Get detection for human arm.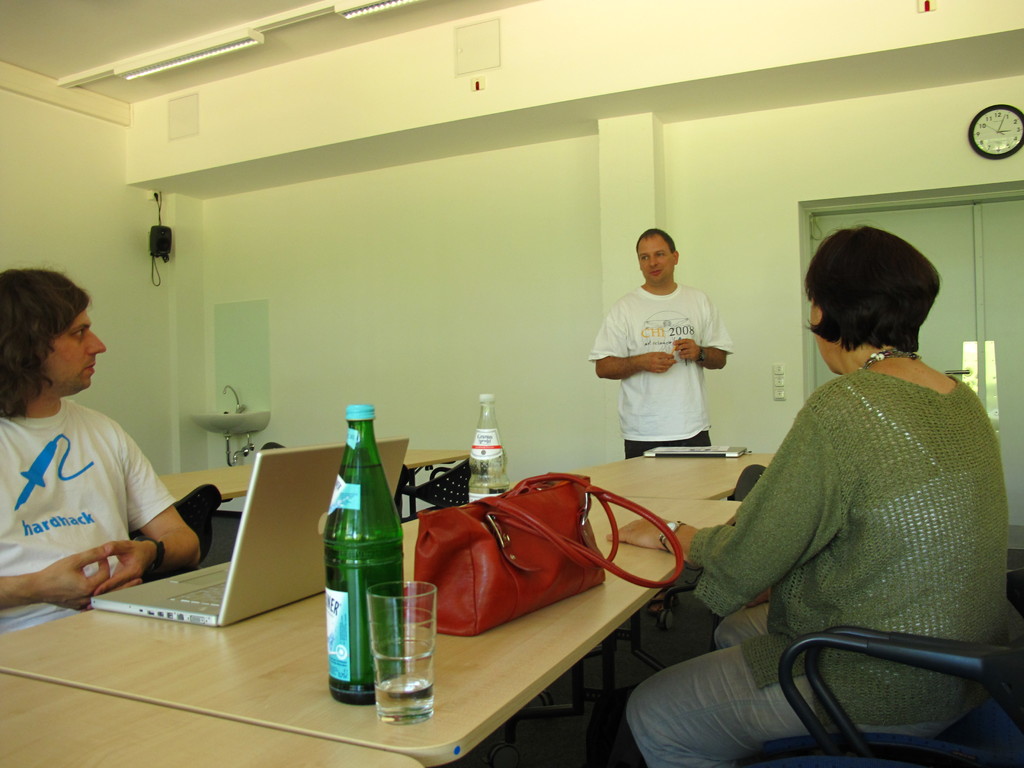
Detection: <box>91,425,200,601</box>.
